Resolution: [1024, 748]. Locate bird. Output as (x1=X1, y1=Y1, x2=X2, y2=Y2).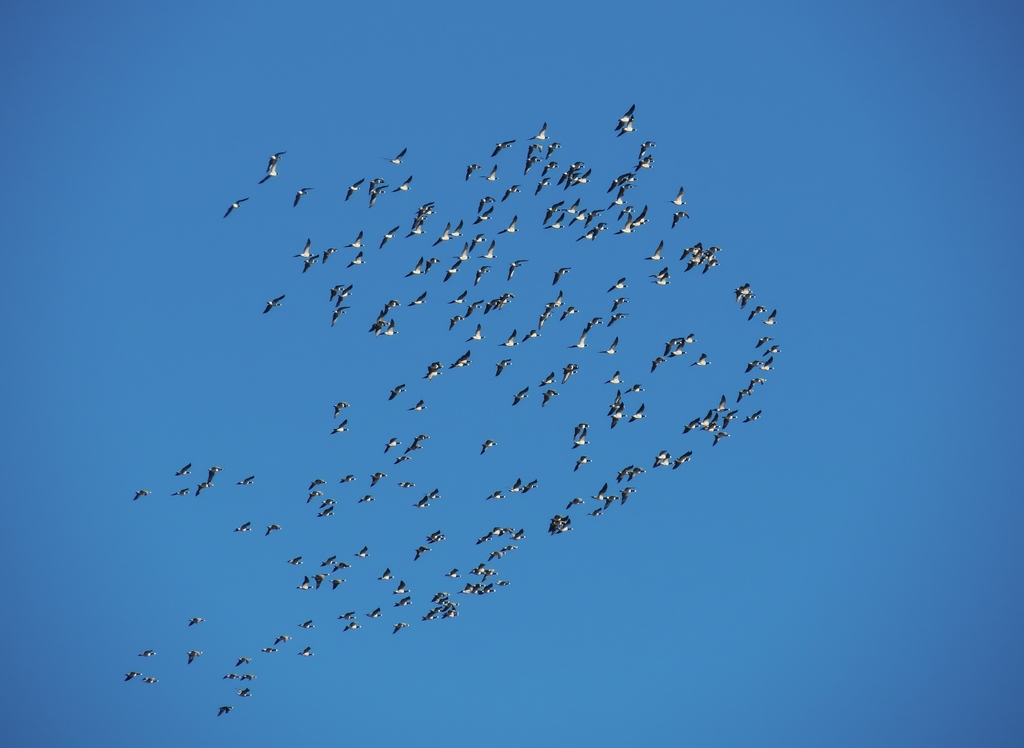
(x1=640, y1=236, x2=666, y2=263).
